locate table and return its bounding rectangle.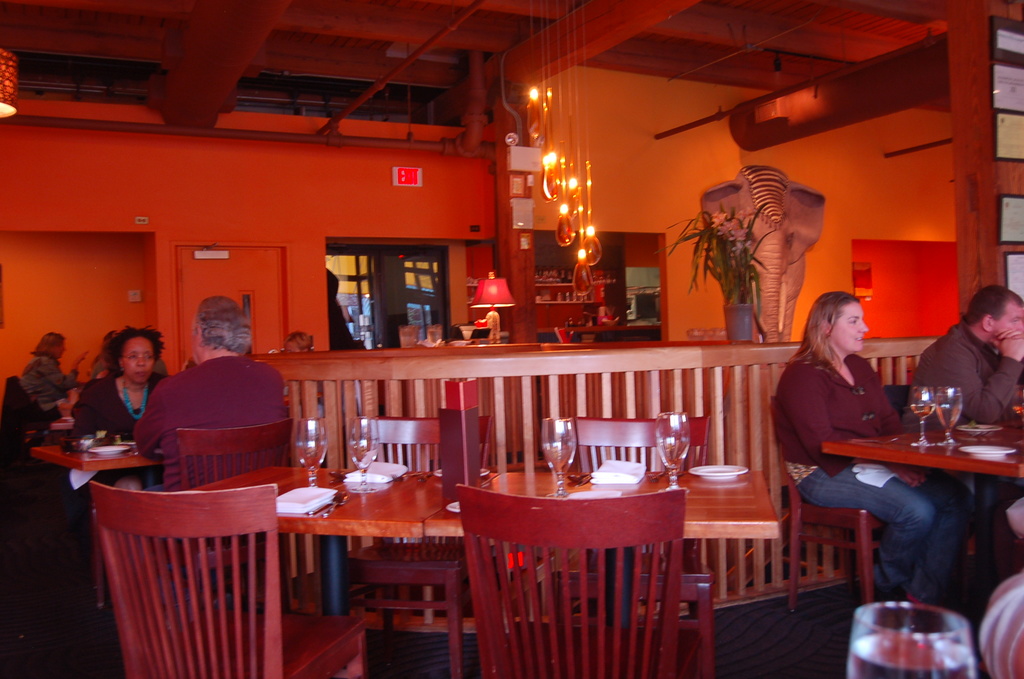
<box>185,466,496,618</box>.
